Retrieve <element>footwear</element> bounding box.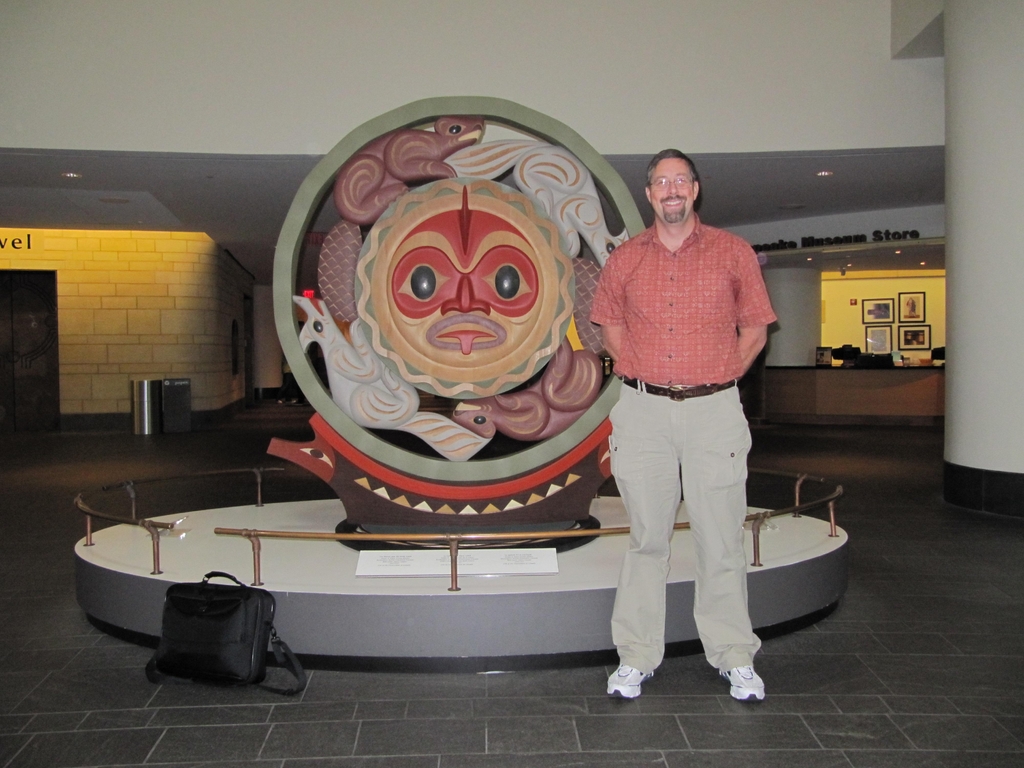
Bounding box: (712, 641, 785, 712).
